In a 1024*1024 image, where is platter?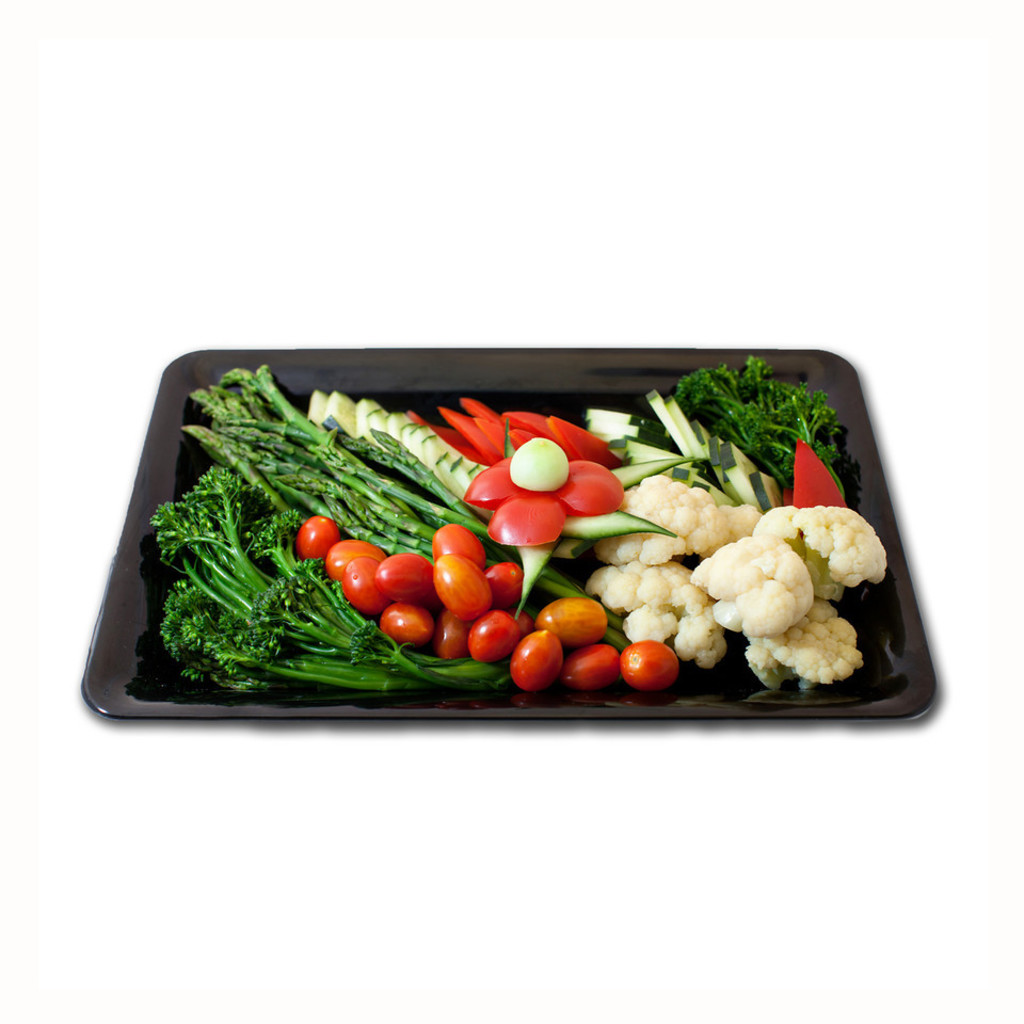
x1=83 y1=350 x2=934 y2=716.
